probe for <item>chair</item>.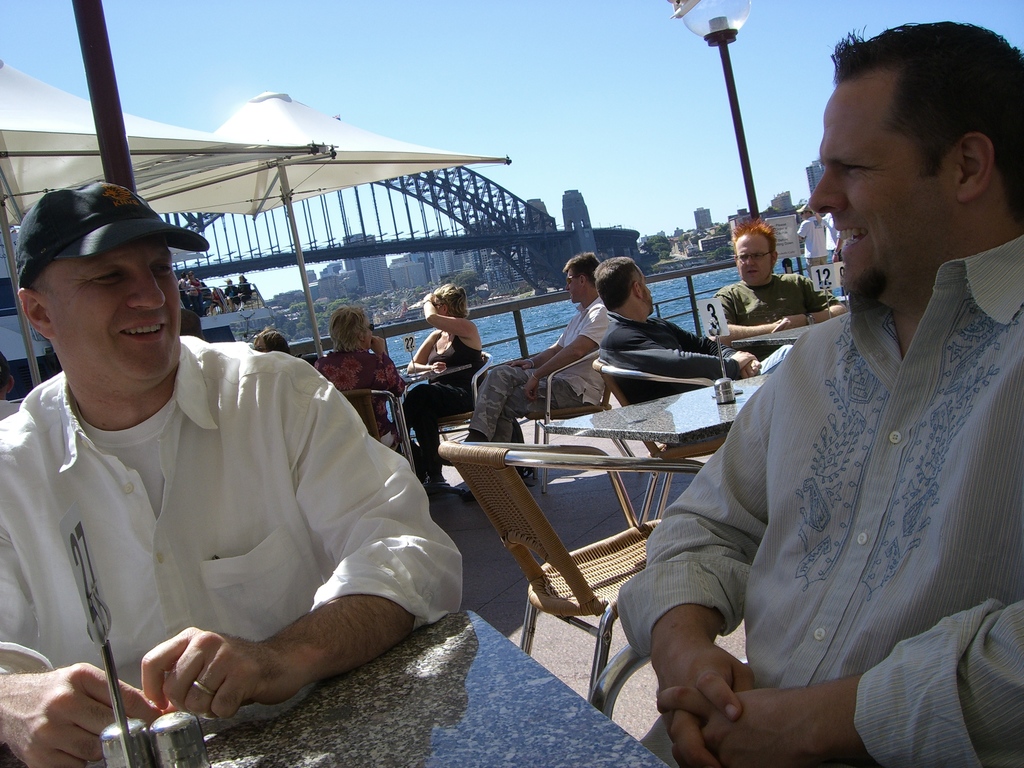
Probe result: (431, 380, 707, 735).
